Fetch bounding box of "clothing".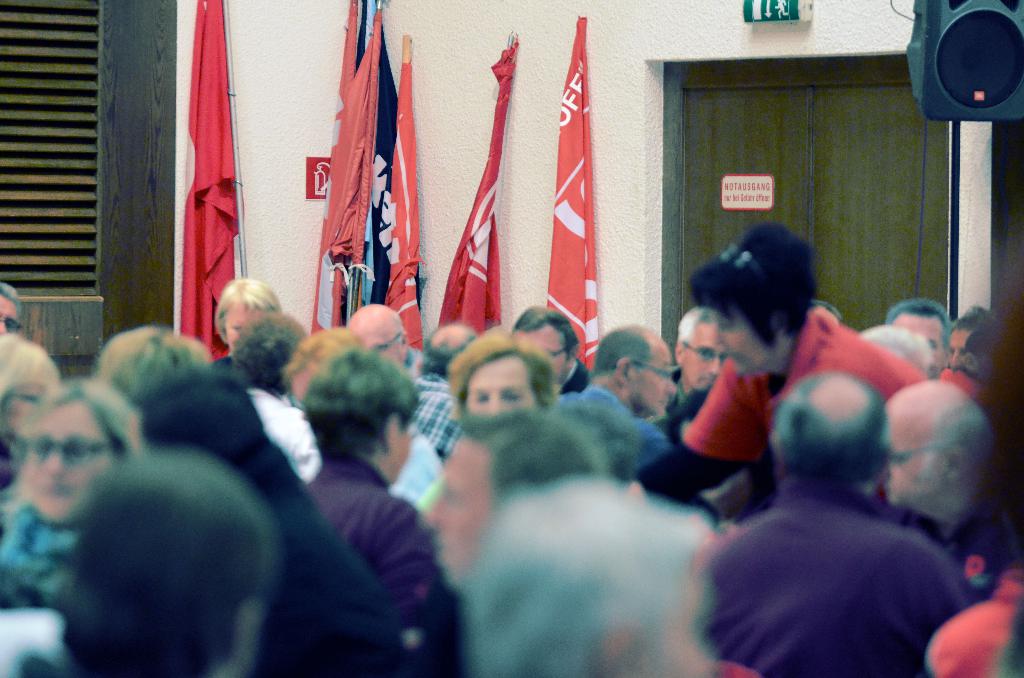
Bbox: box(929, 567, 1023, 677).
